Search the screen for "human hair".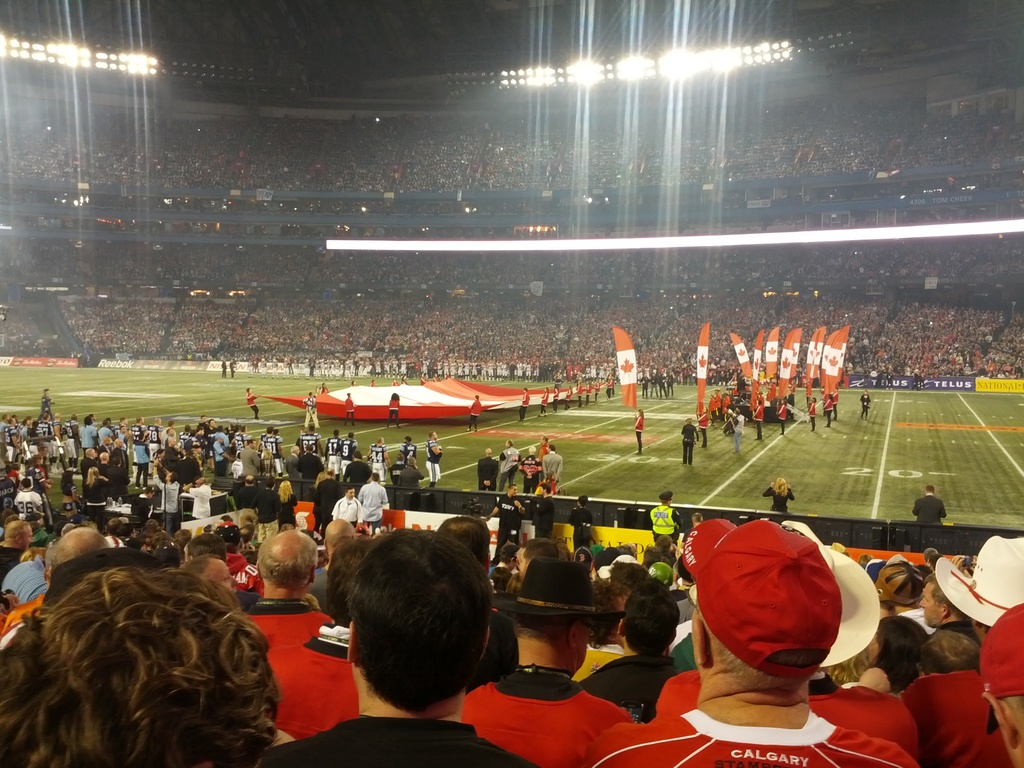
Found at crop(18, 547, 47, 562).
